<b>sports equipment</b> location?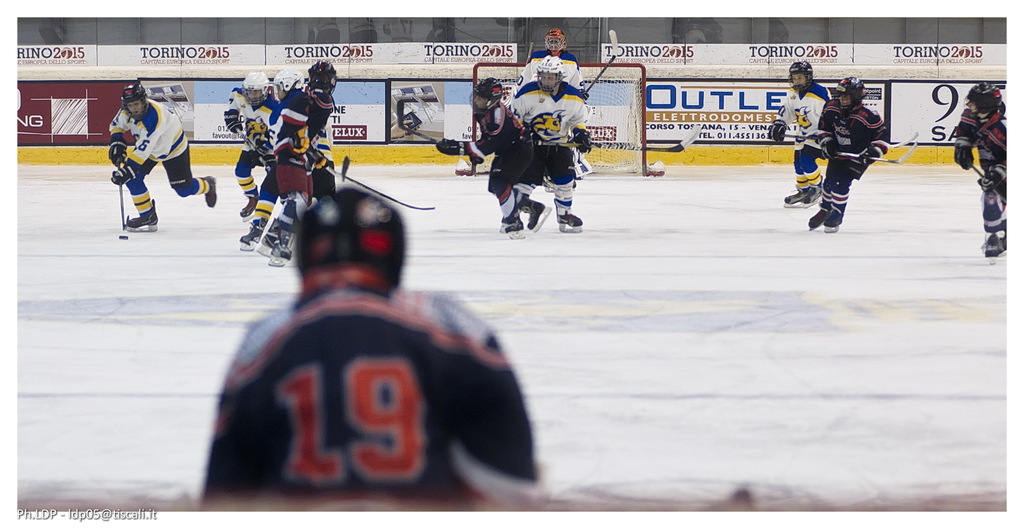
region(953, 147, 974, 170)
